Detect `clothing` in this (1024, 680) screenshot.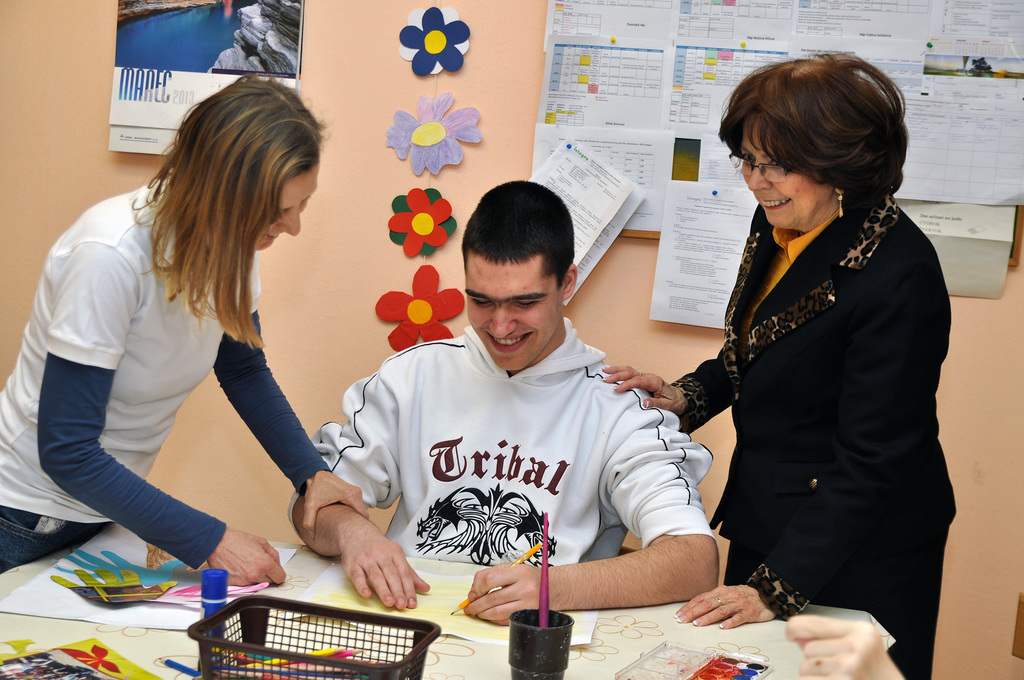
Detection: crop(317, 289, 712, 614).
